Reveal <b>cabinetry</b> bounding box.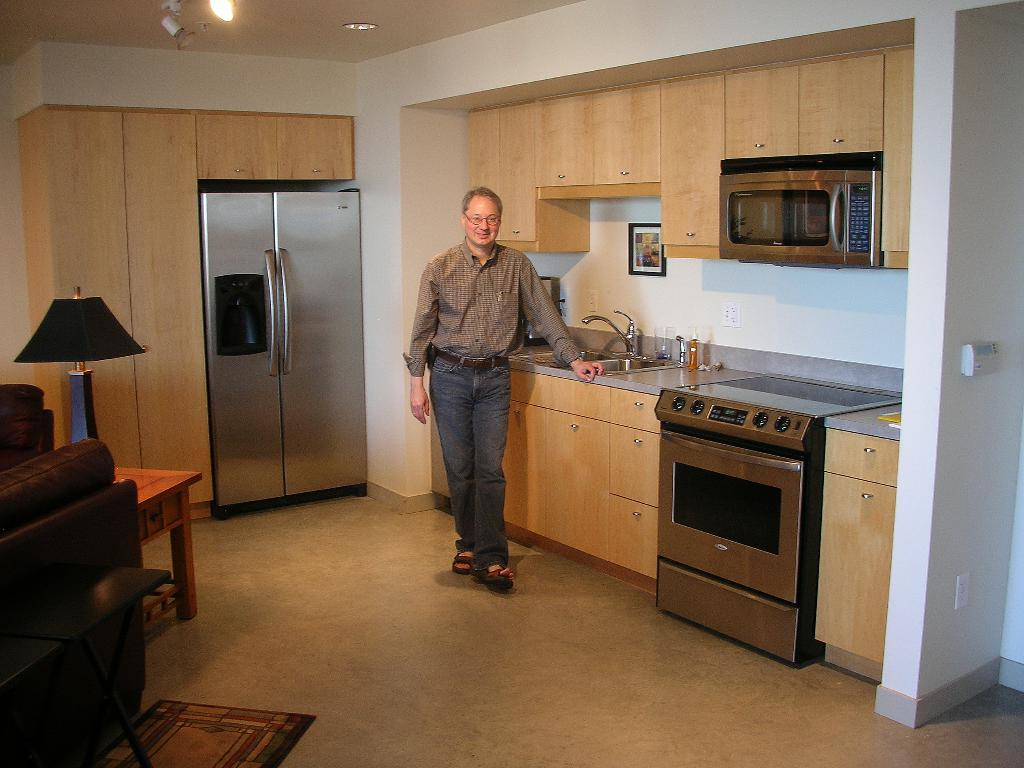
Revealed: region(191, 103, 280, 184).
